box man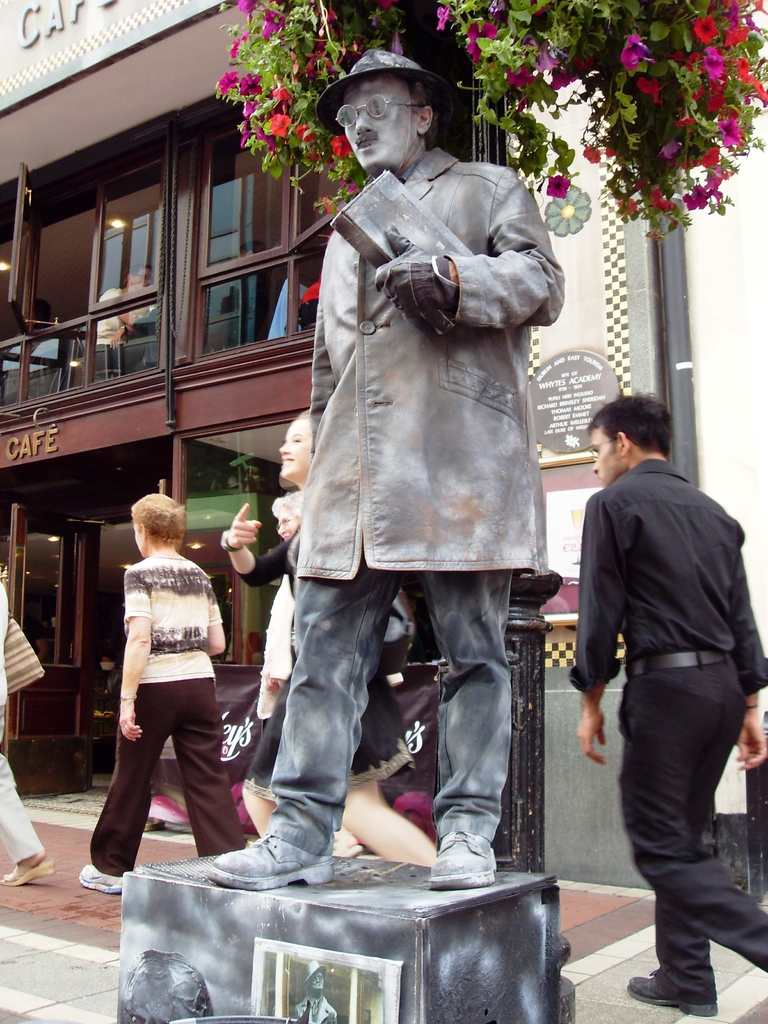
BBox(552, 357, 755, 1023)
